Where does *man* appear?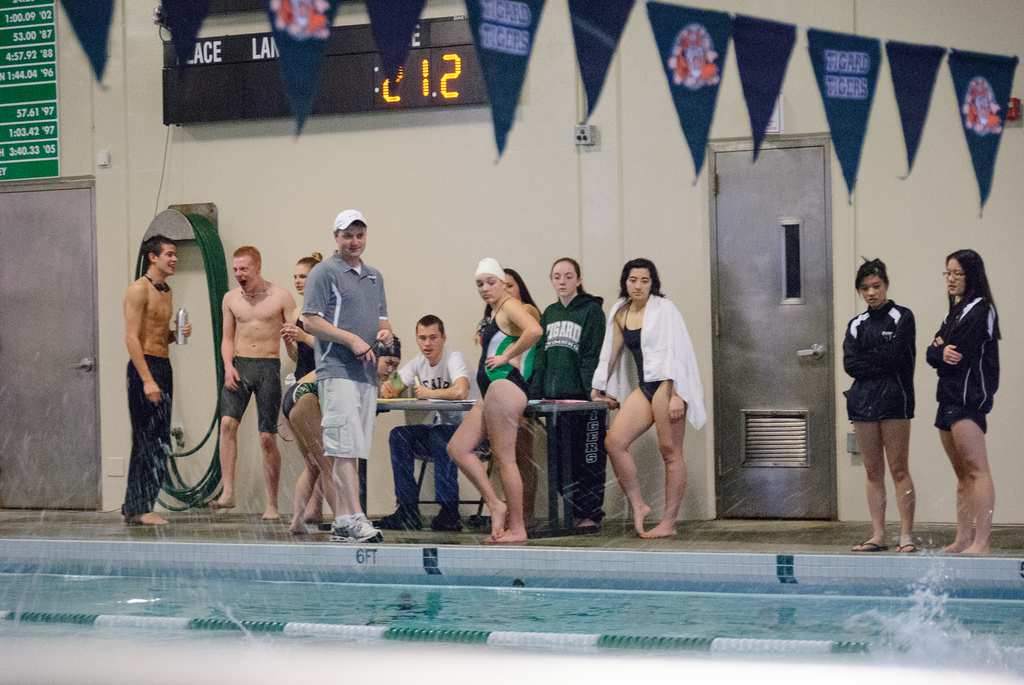
Appears at x1=213, y1=247, x2=307, y2=522.
